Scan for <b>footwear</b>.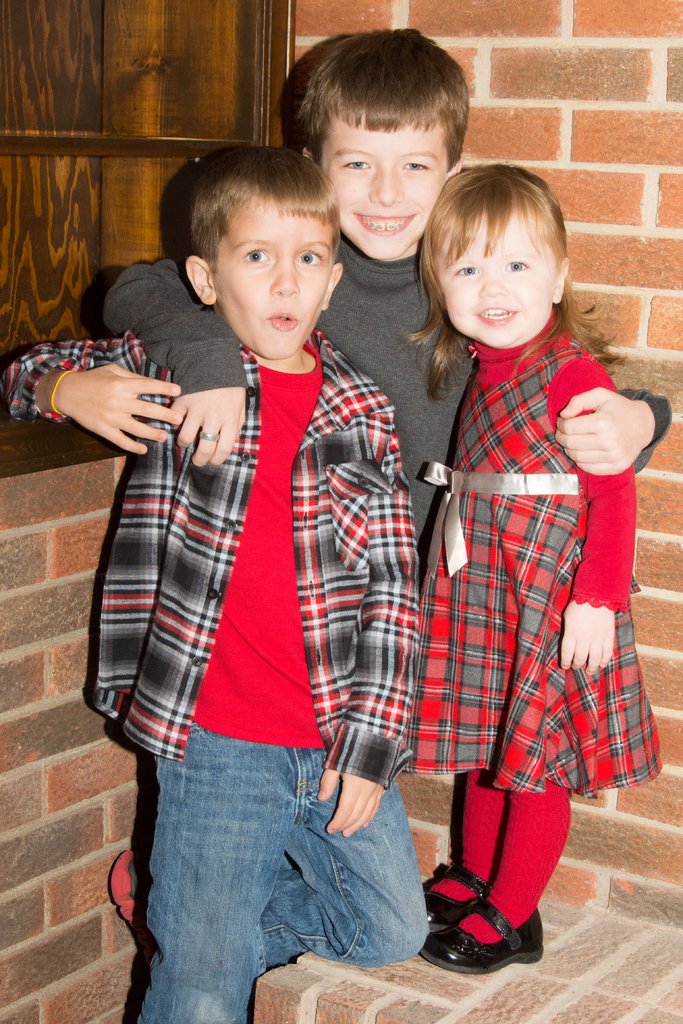
Scan result: (411, 890, 554, 981).
